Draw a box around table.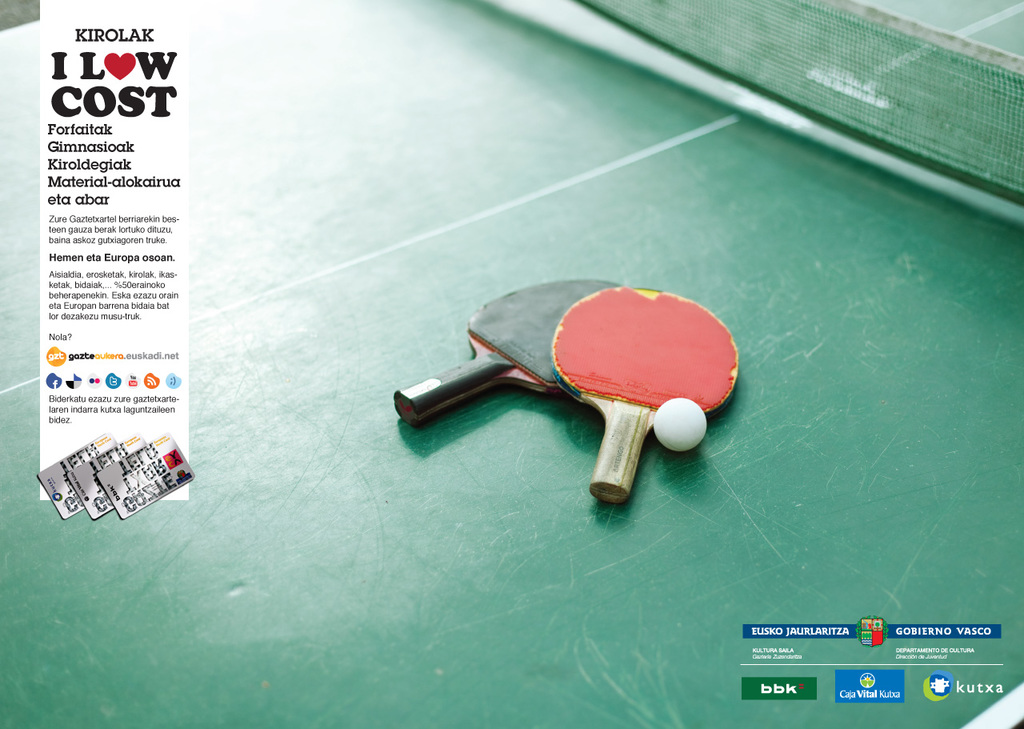
l=0, t=0, r=1023, b=728.
